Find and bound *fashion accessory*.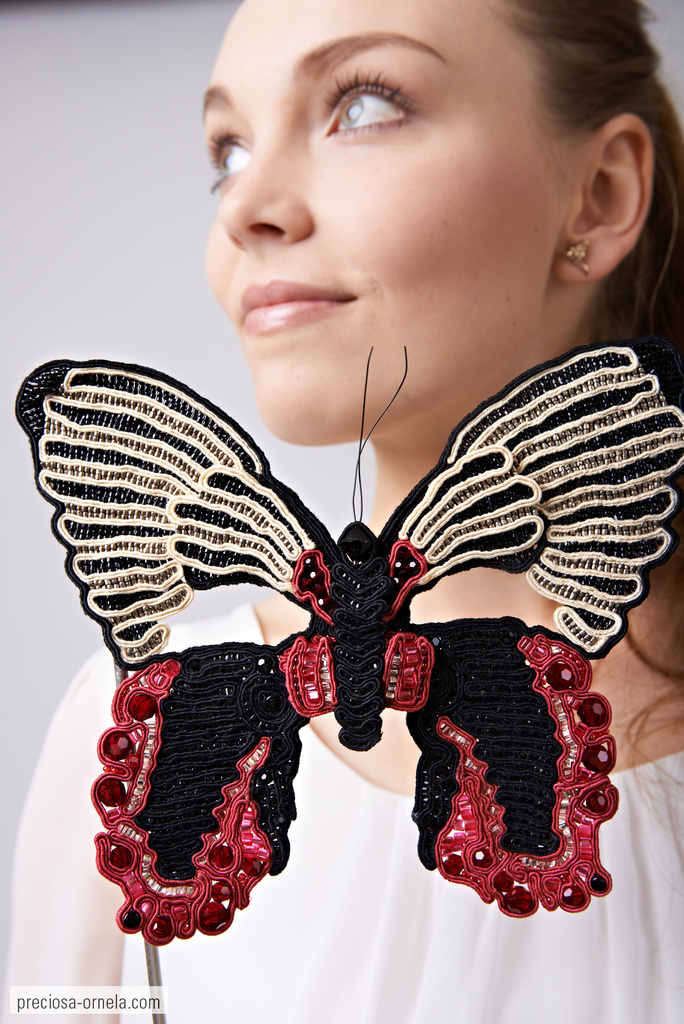
Bound: [left=13, top=333, right=683, bottom=948].
